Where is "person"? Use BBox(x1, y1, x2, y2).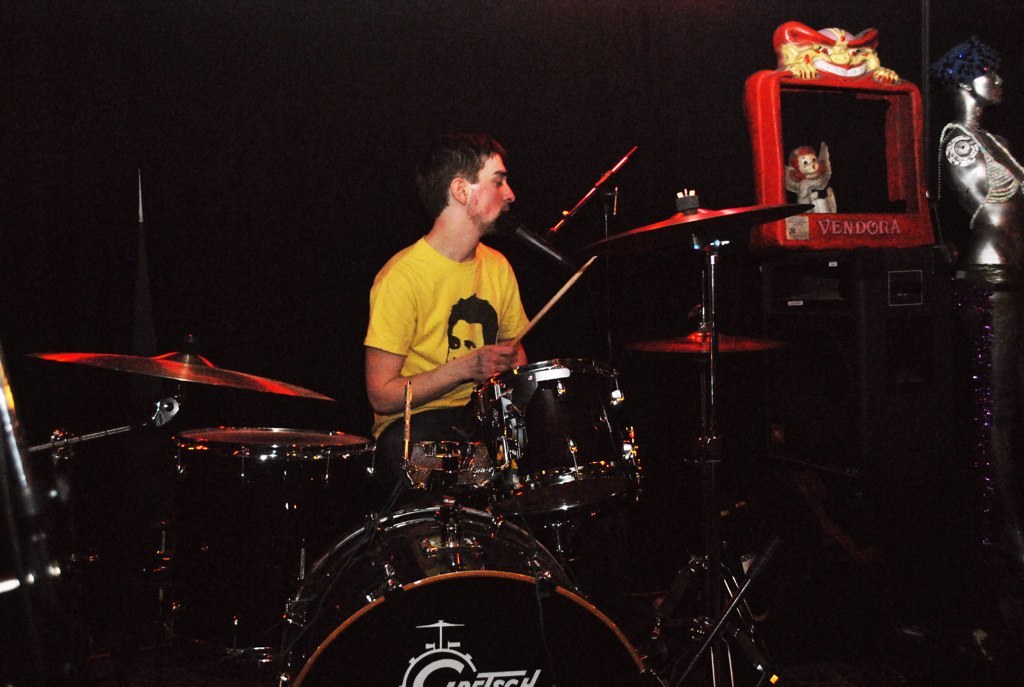
BBox(943, 35, 1023, 672).
